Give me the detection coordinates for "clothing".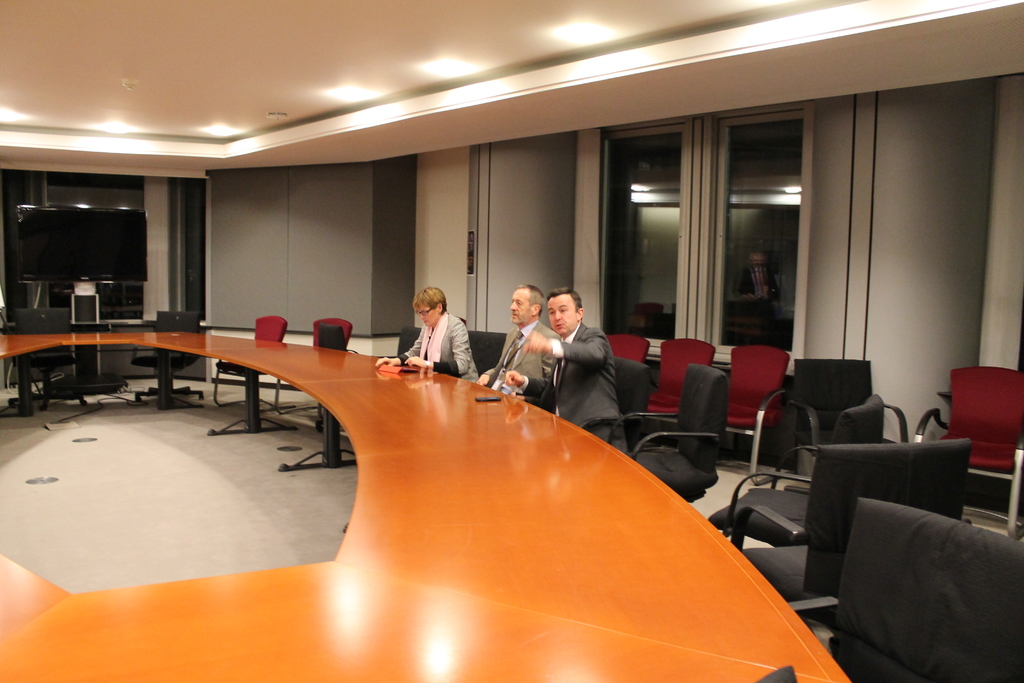
l=396, t=300, r=477, b=383.
